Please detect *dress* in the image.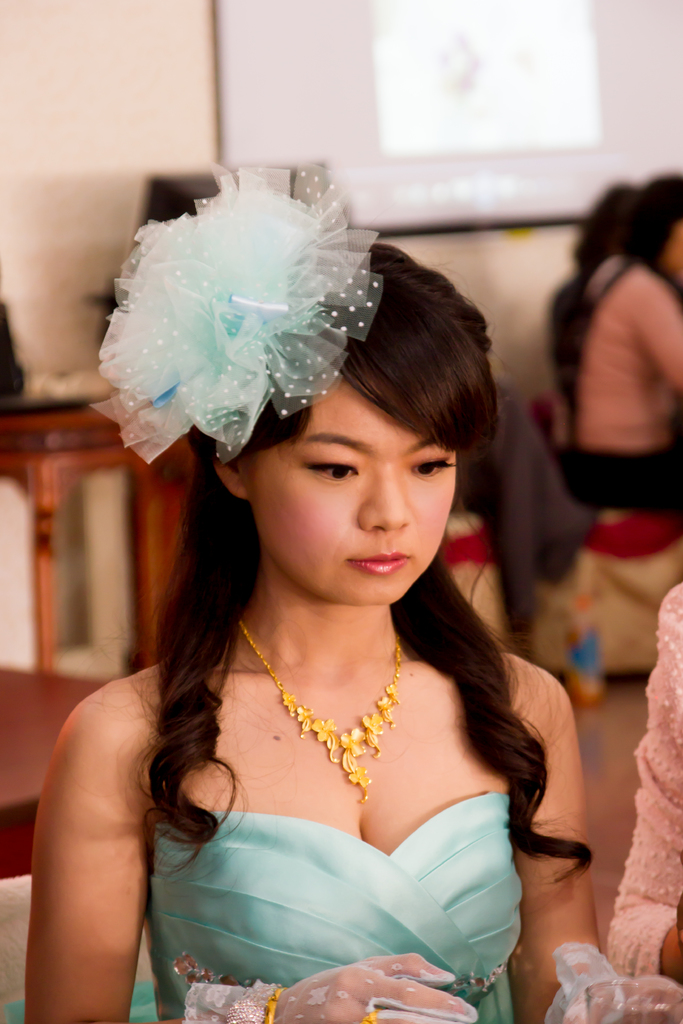
131, 584, 555, 1023.
